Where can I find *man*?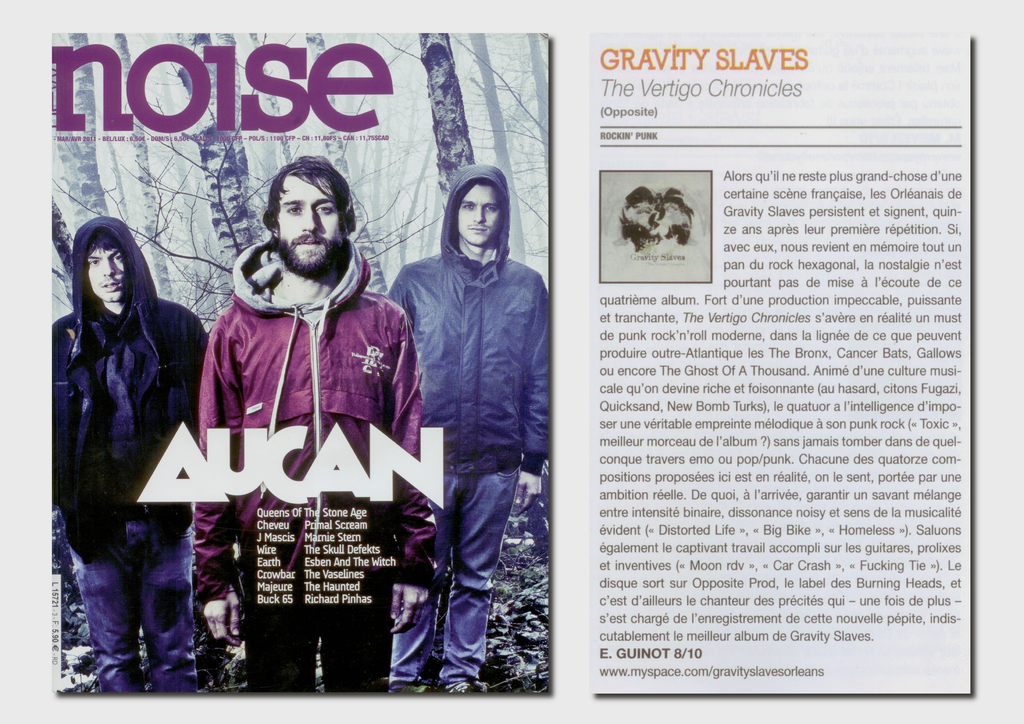
You can find it at l=54, t=214, r=209, b=692.
